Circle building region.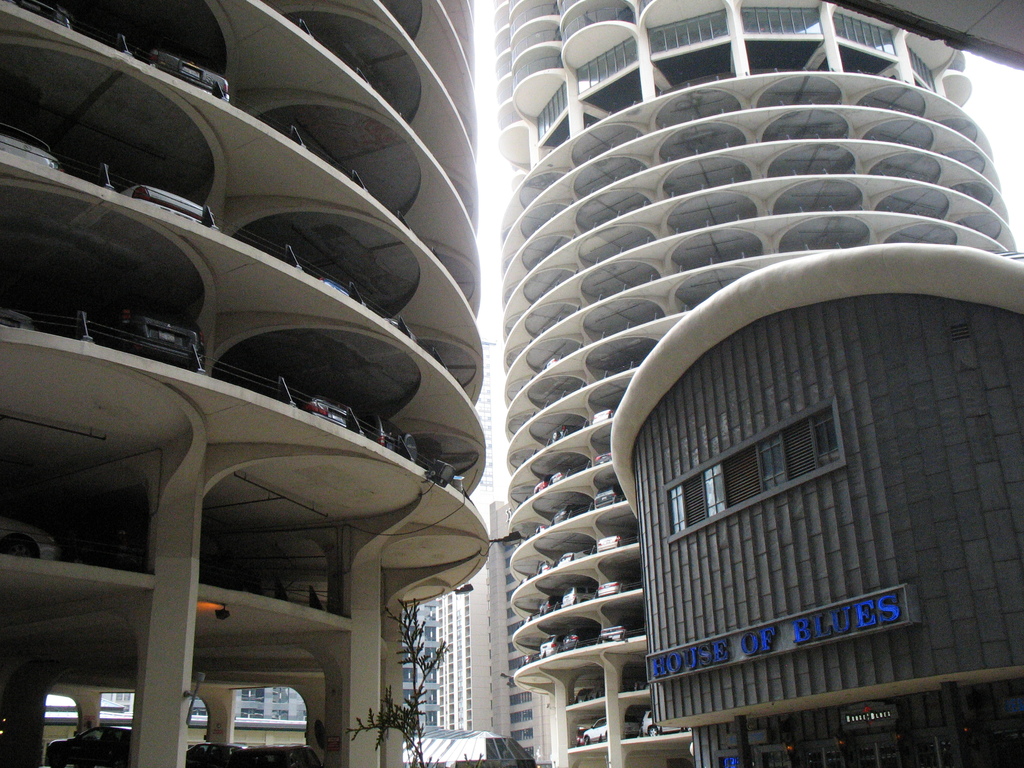
Region: l=54, t=687, r=308, b=744.
